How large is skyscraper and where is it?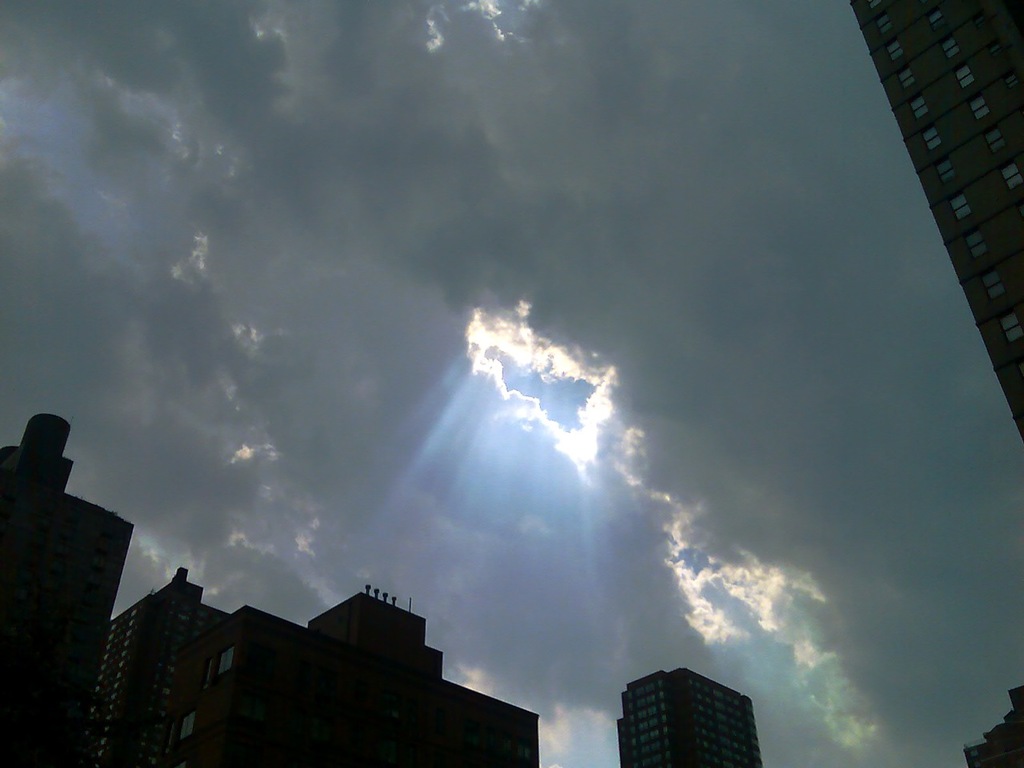
Bounding box: x1=967 y1=684 x2=1023 y2=767.
